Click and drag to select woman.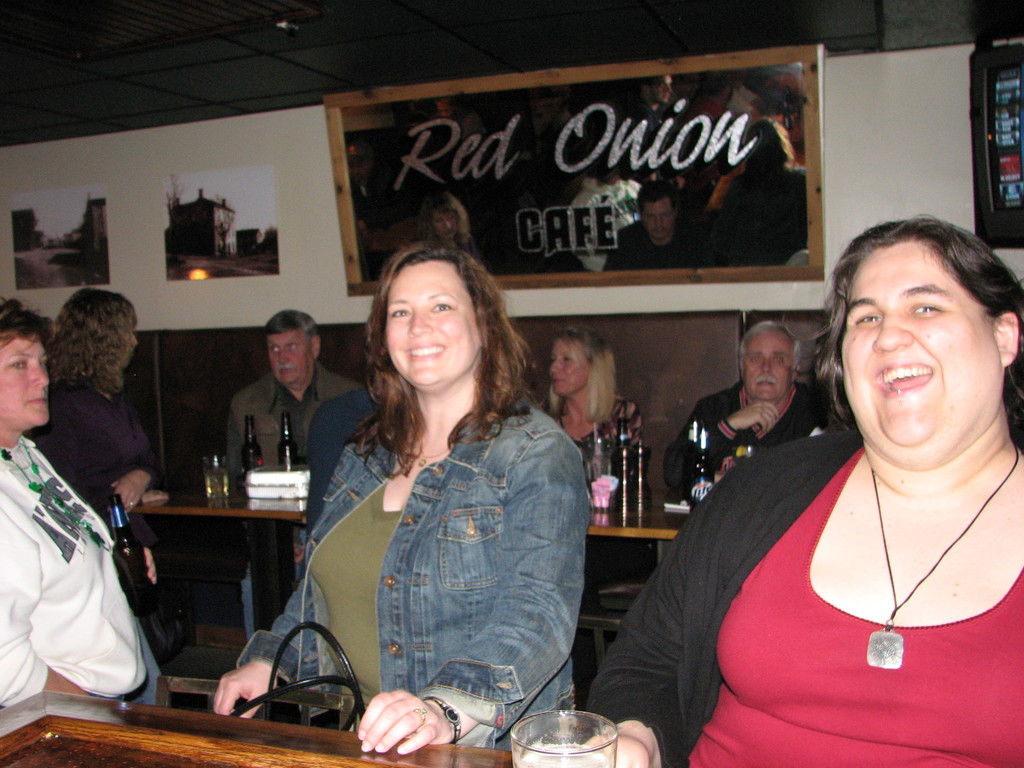
Selection: locate(13, 281, 177, 606).
